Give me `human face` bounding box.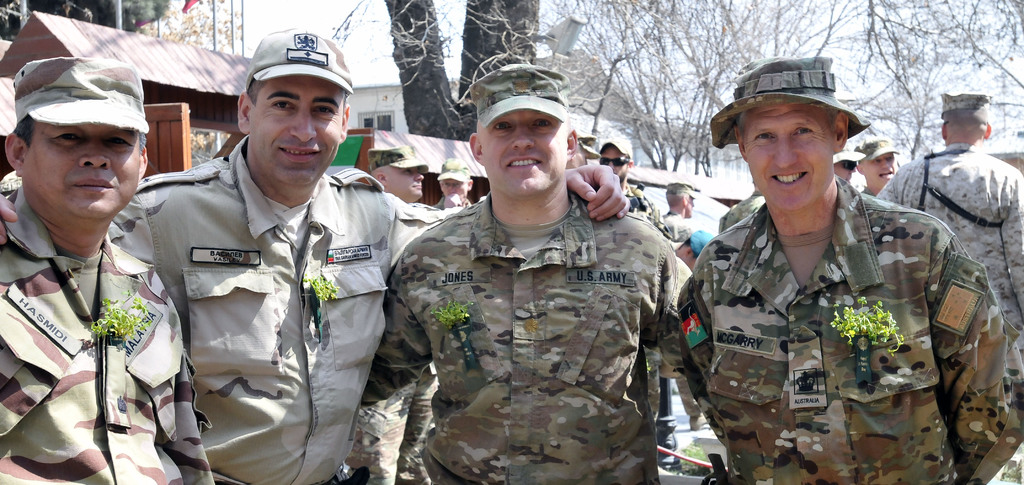
crop(25, 124, 138, 212).
